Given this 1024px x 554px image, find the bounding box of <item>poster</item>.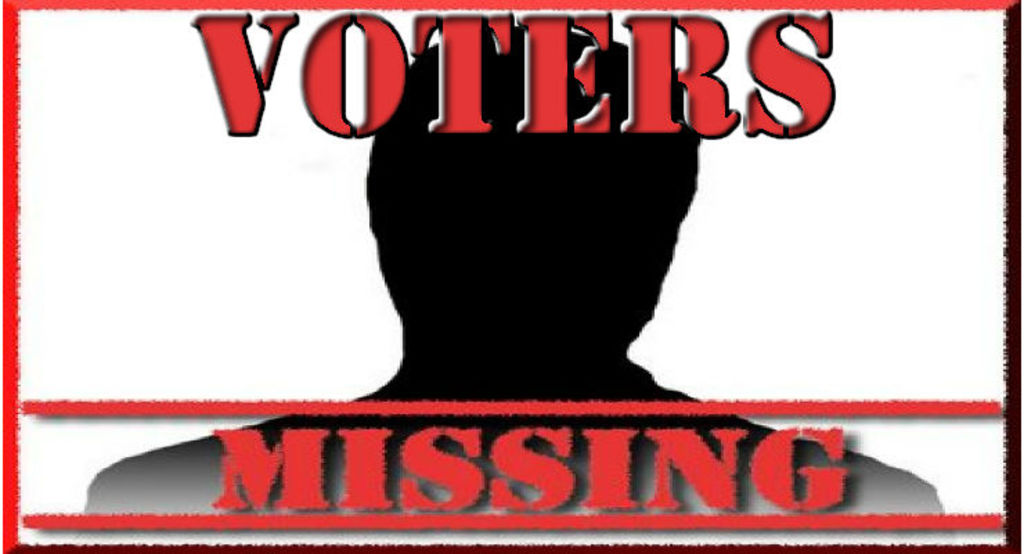
0 0 1023 553.
